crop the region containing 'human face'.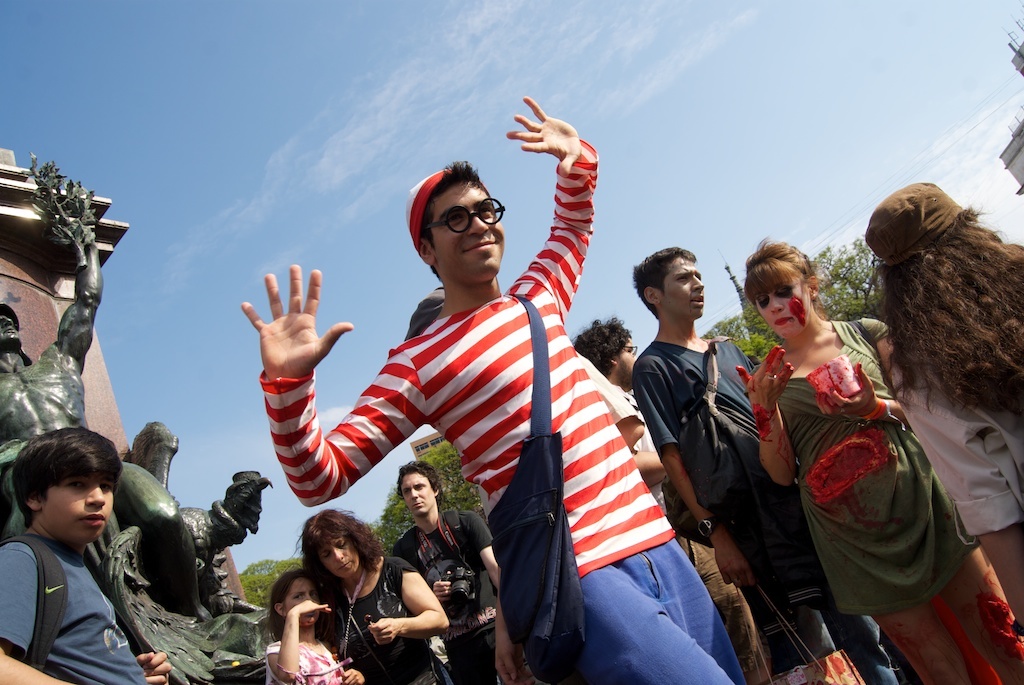
Crop region: locate(662, 256, 705, 320).
